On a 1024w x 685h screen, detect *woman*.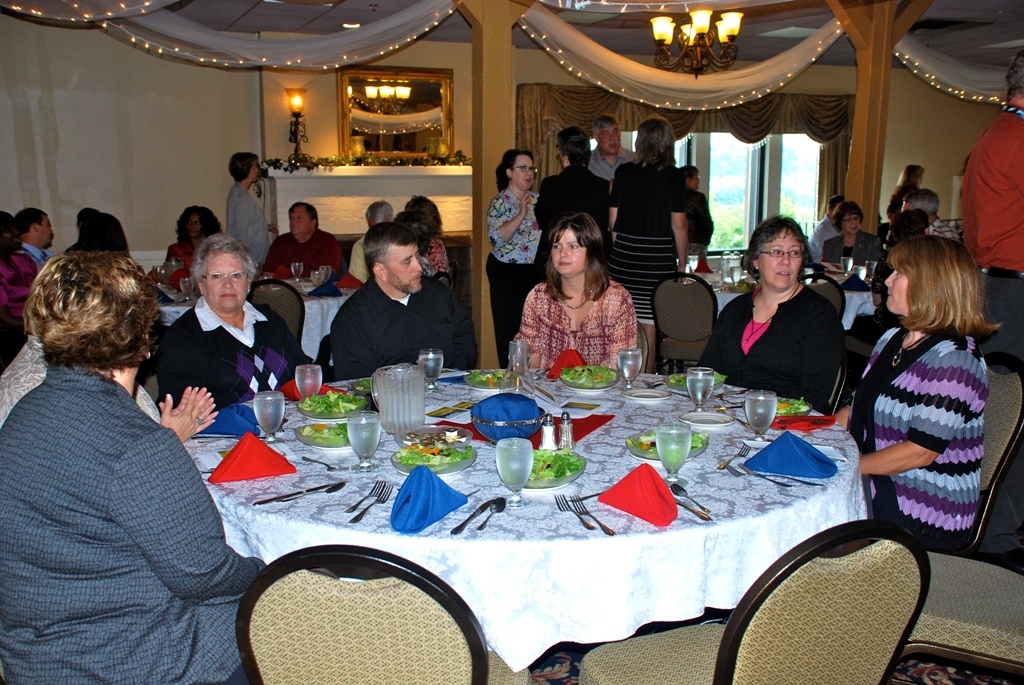
815,200,881,275.
